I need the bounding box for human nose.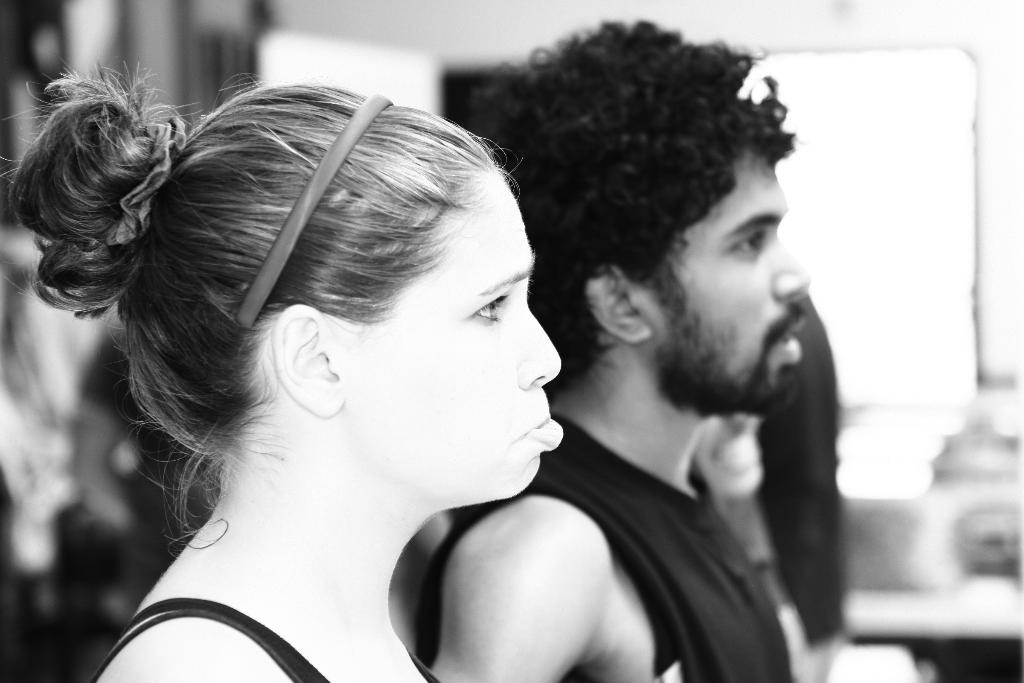
Here it is: left=769, top=238, right=810, bottom=300.
